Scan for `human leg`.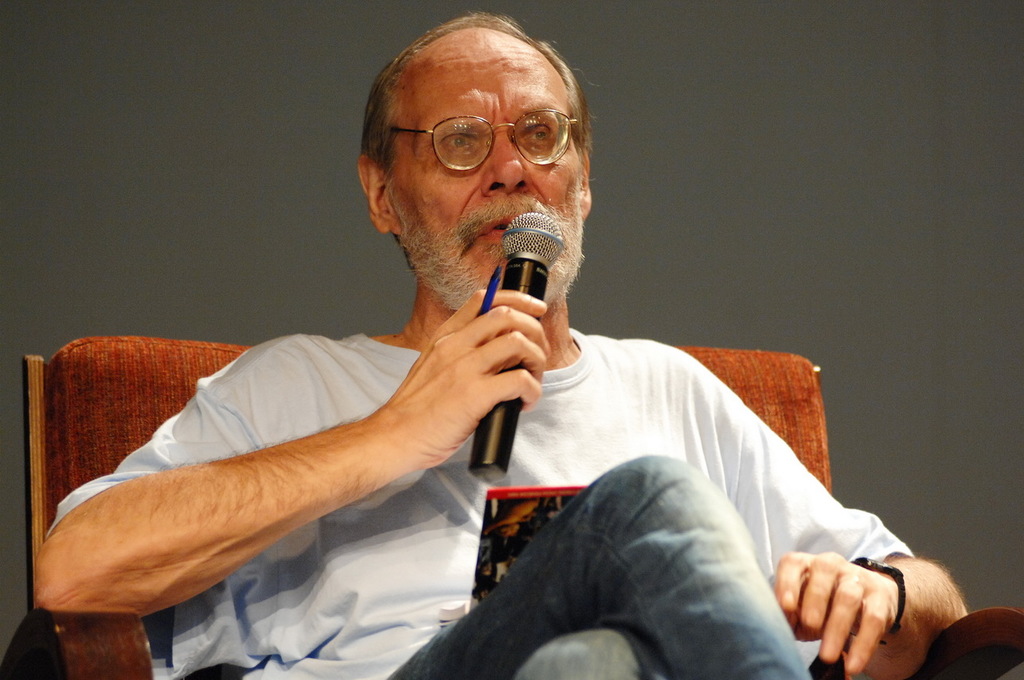
Scan result: <region>390, 451, 808, 679</region>.
